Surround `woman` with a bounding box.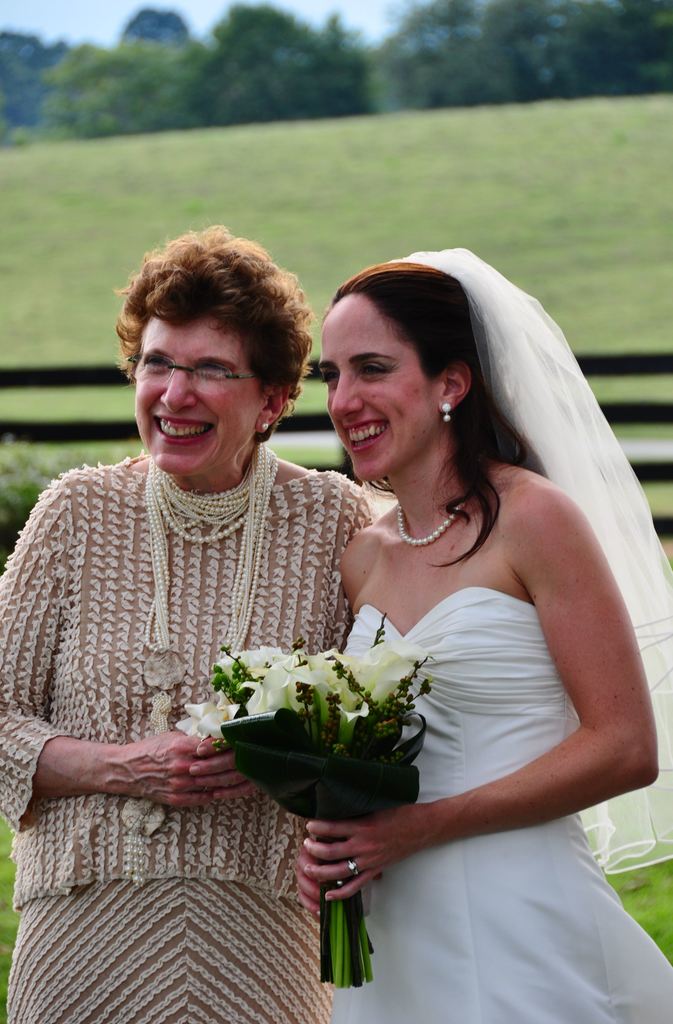
bbox=(312, 249, 672, 1023).
